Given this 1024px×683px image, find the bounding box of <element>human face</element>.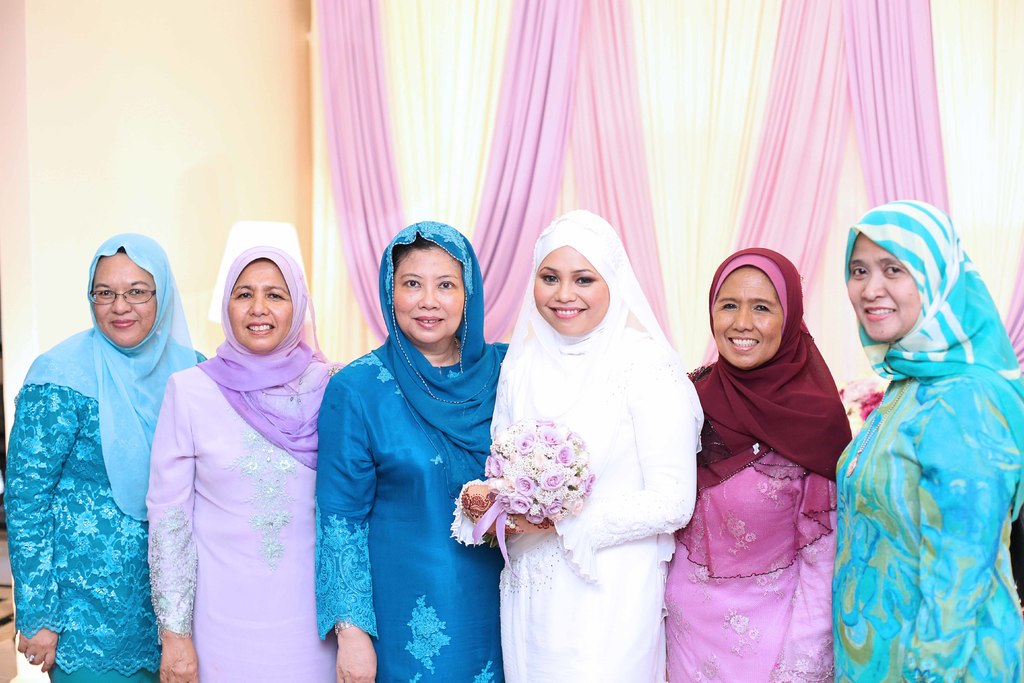
x1=540 y1=245 x2=607 y2=343.
